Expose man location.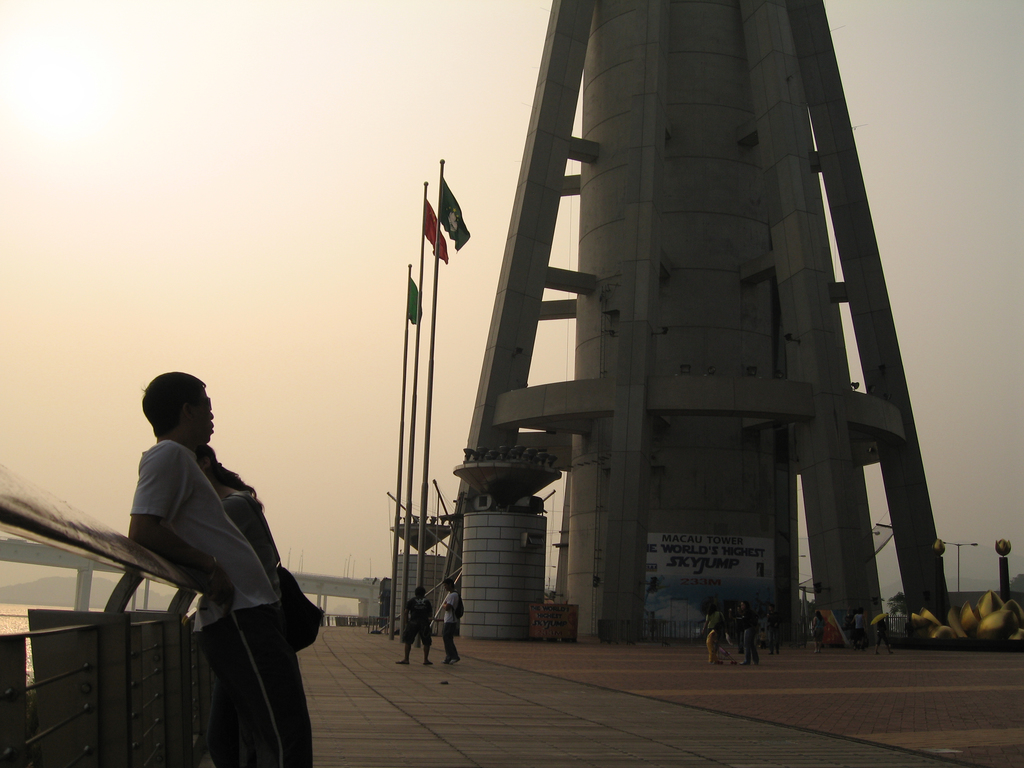
Exposed at crop(398, 583, 434, 661).
